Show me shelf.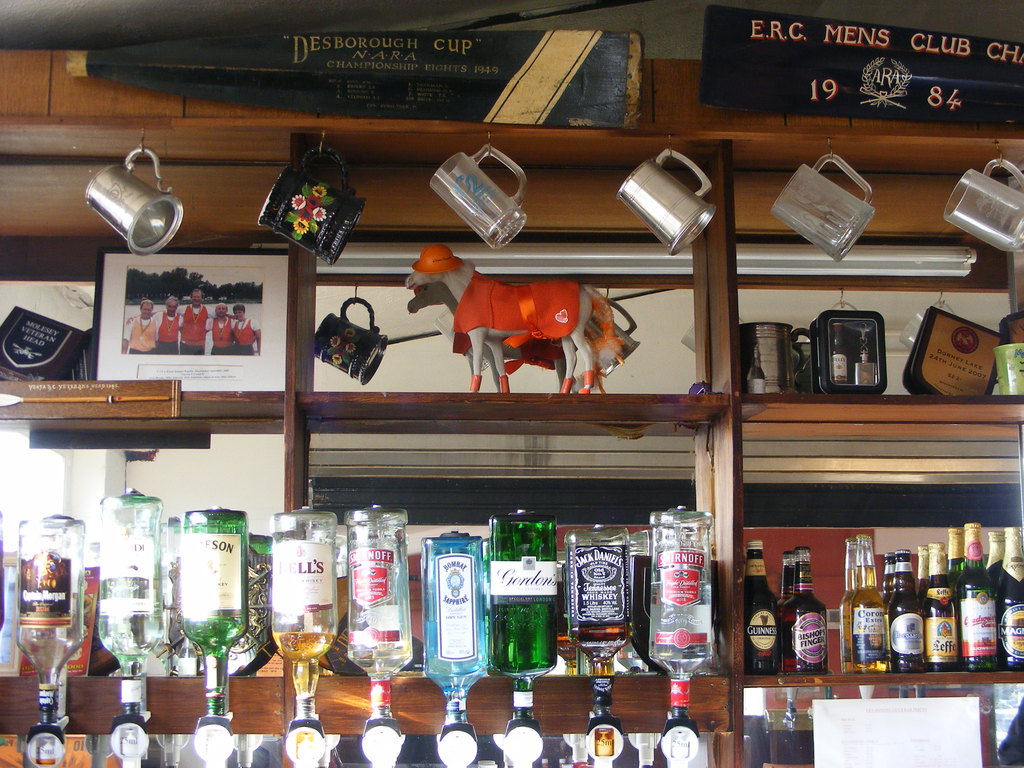
shelf is here: {"left": 0, "top": 53, "right": 1023, "bottom": 767}.
